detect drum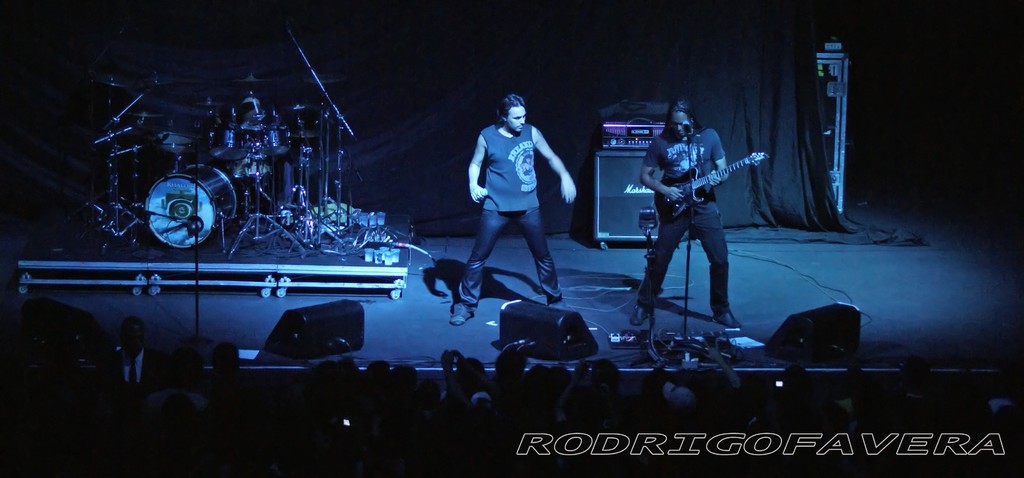
left=210, top=127, right=249, bottom=161
